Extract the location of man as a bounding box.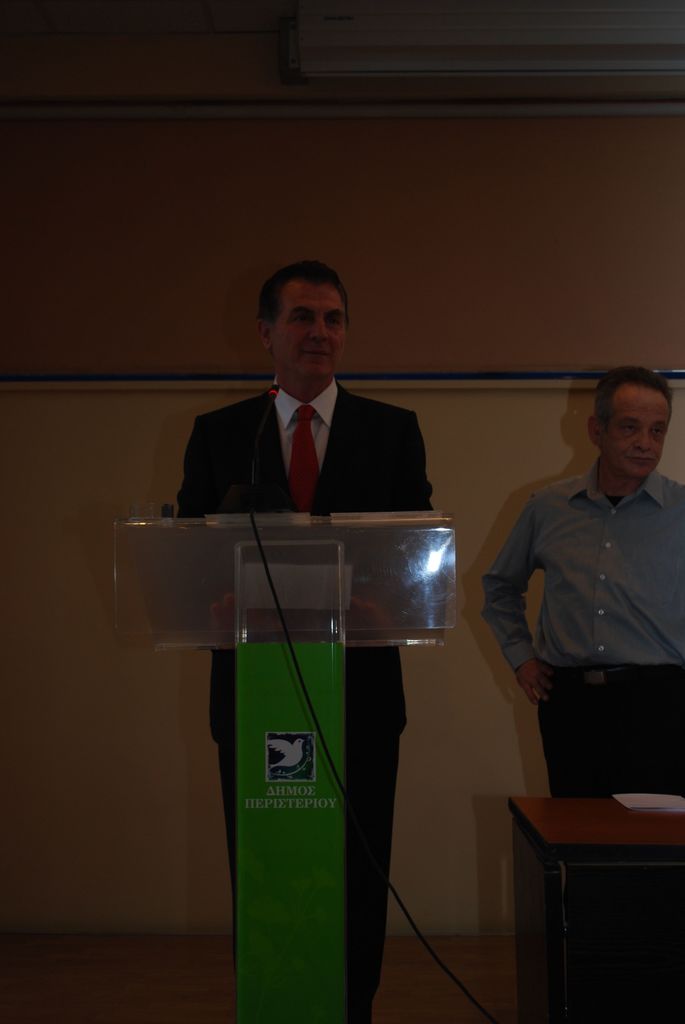
bbox(482, 369, 677, 820).
